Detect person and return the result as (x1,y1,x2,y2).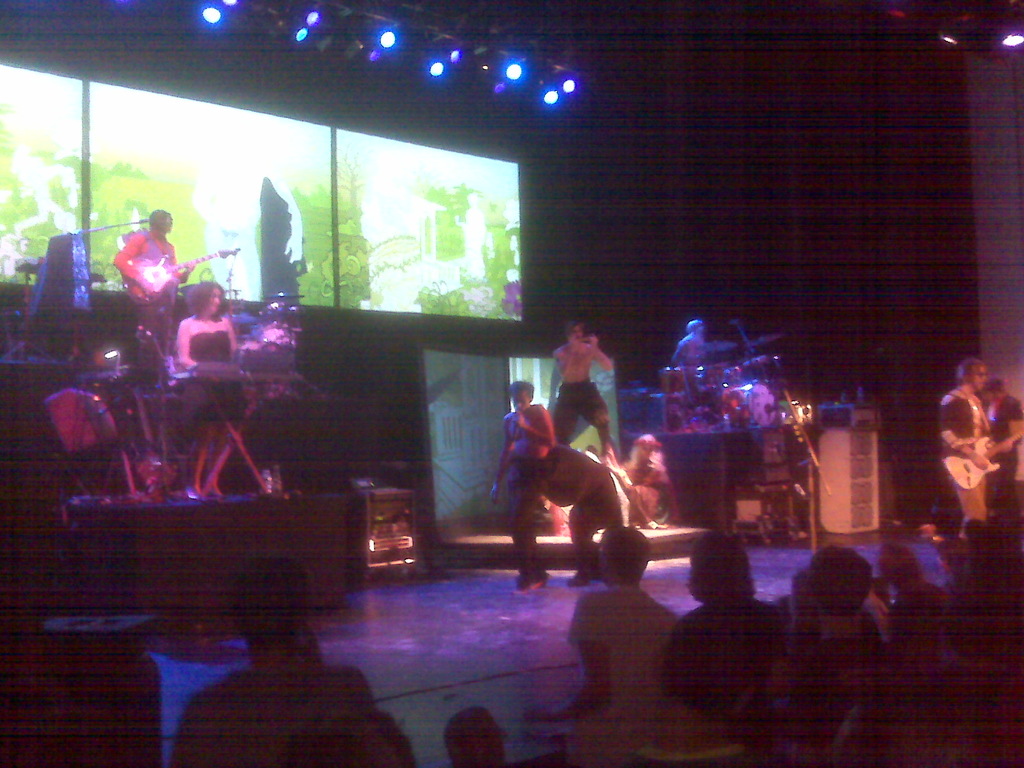
(489,380,648,590).
